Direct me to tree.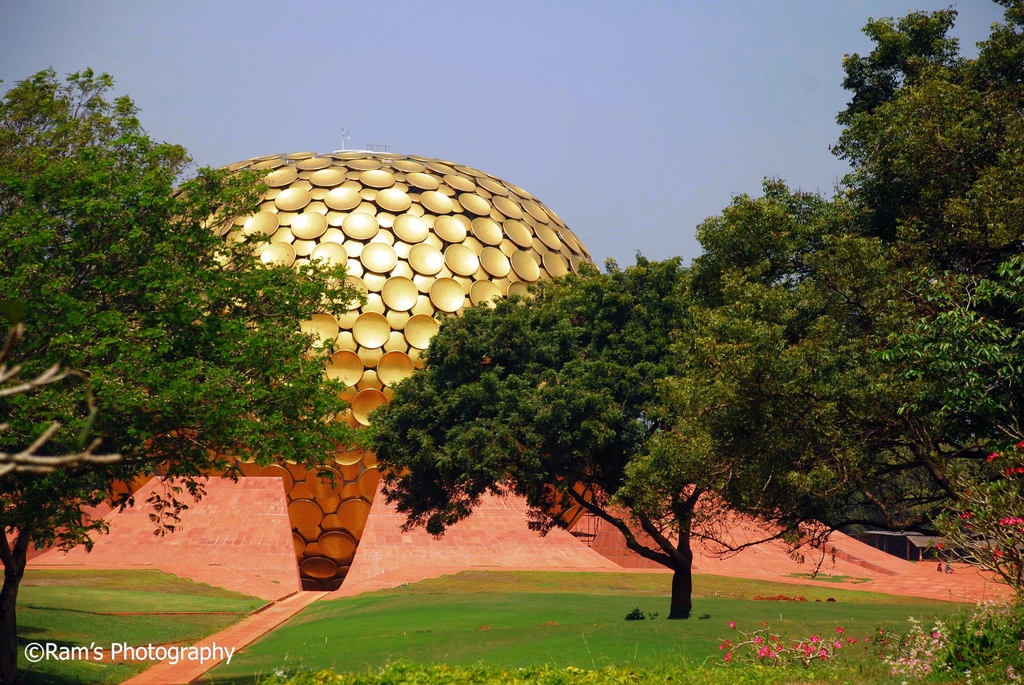
Direction: x1=0 y1=67 x2=358 y2=684.
